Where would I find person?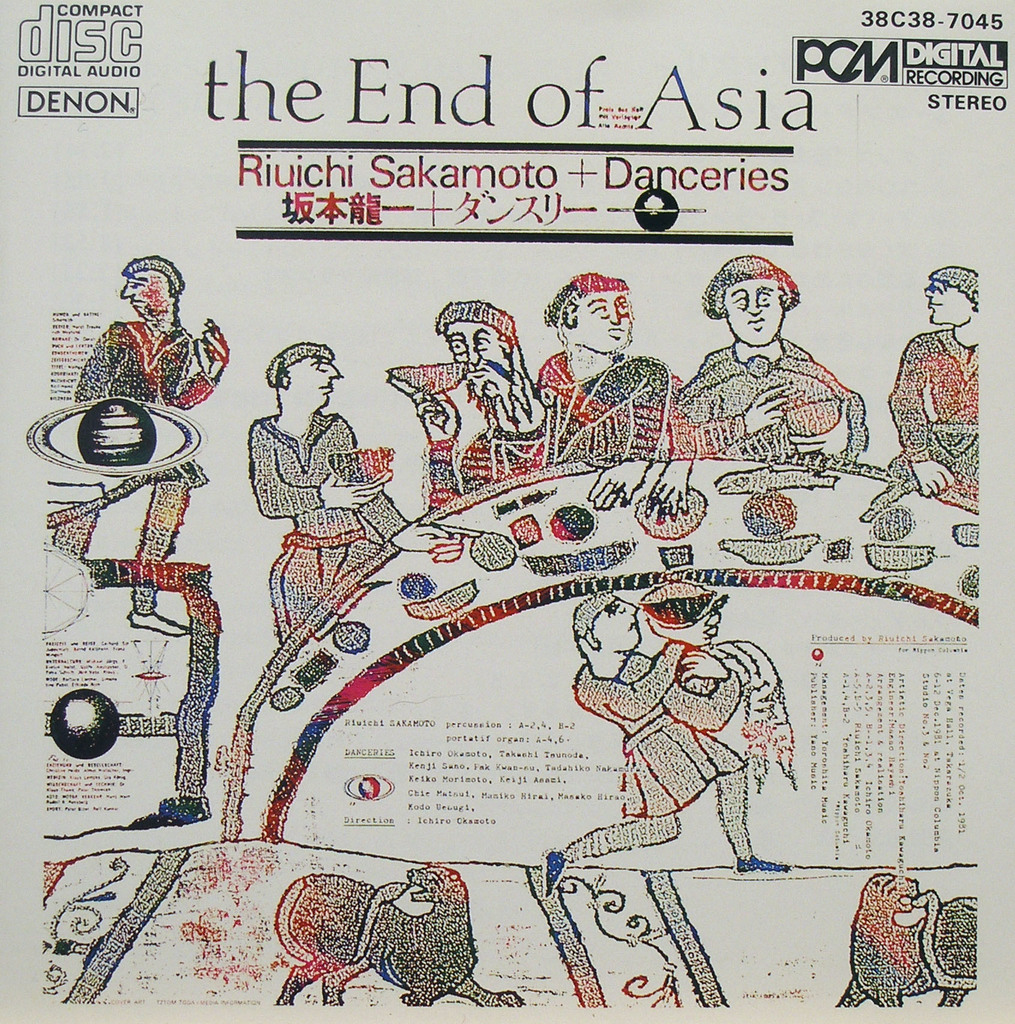
At [left=545, top=588, right=790, bottom=902].
